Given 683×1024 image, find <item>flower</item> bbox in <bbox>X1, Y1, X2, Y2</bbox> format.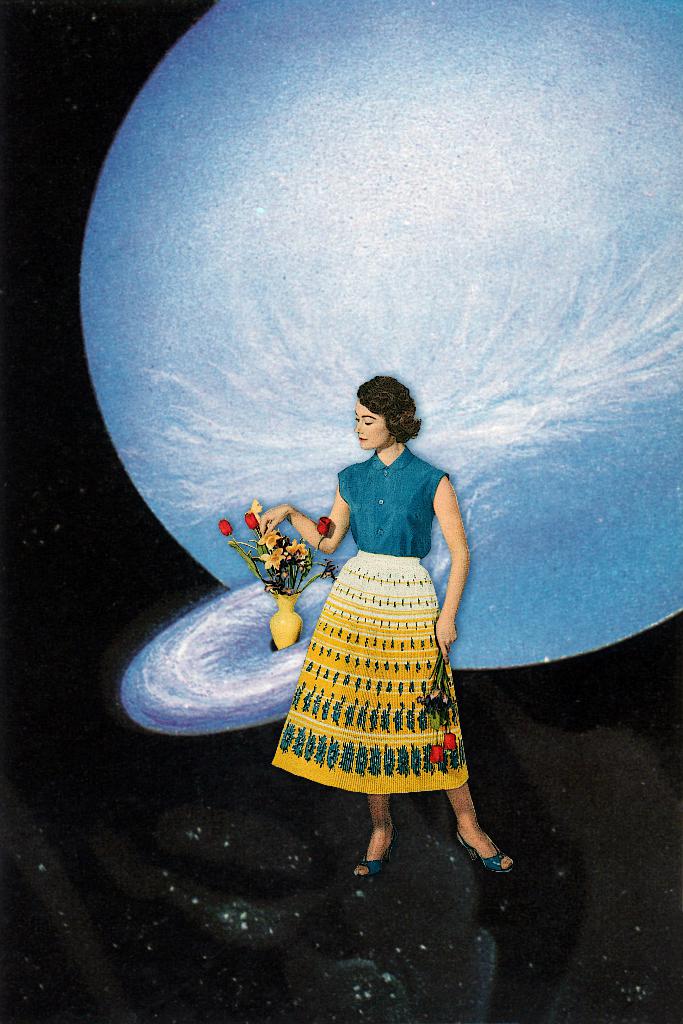
<bbox>286, 542, 305, 566</bbox>.
